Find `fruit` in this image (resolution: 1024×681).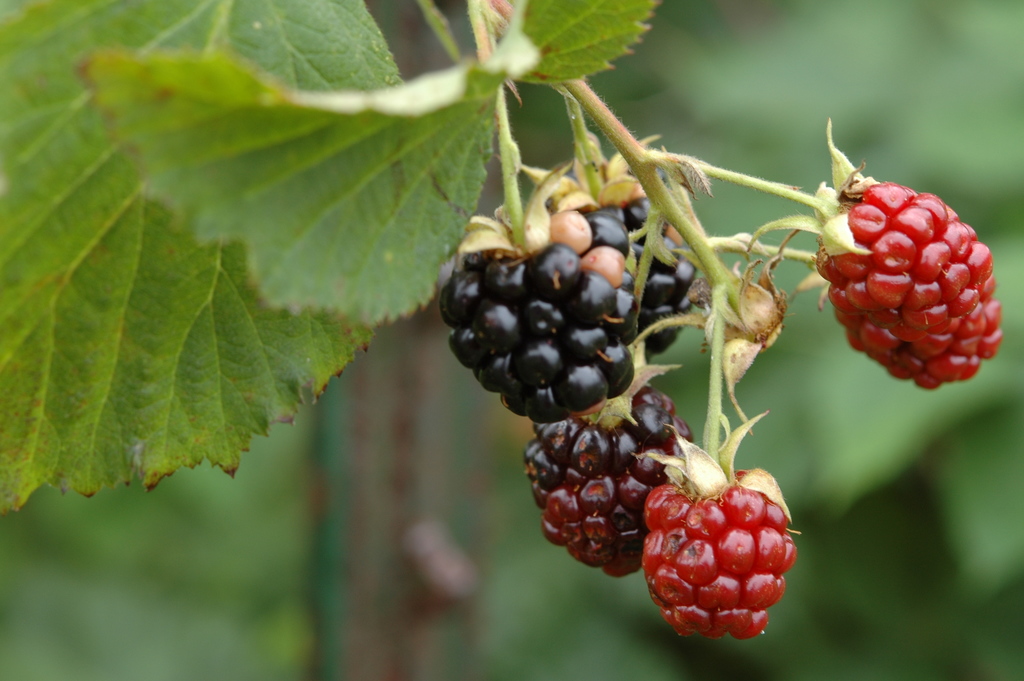
pyautogui.locateOnScreen(438, 202, 643, 426).
